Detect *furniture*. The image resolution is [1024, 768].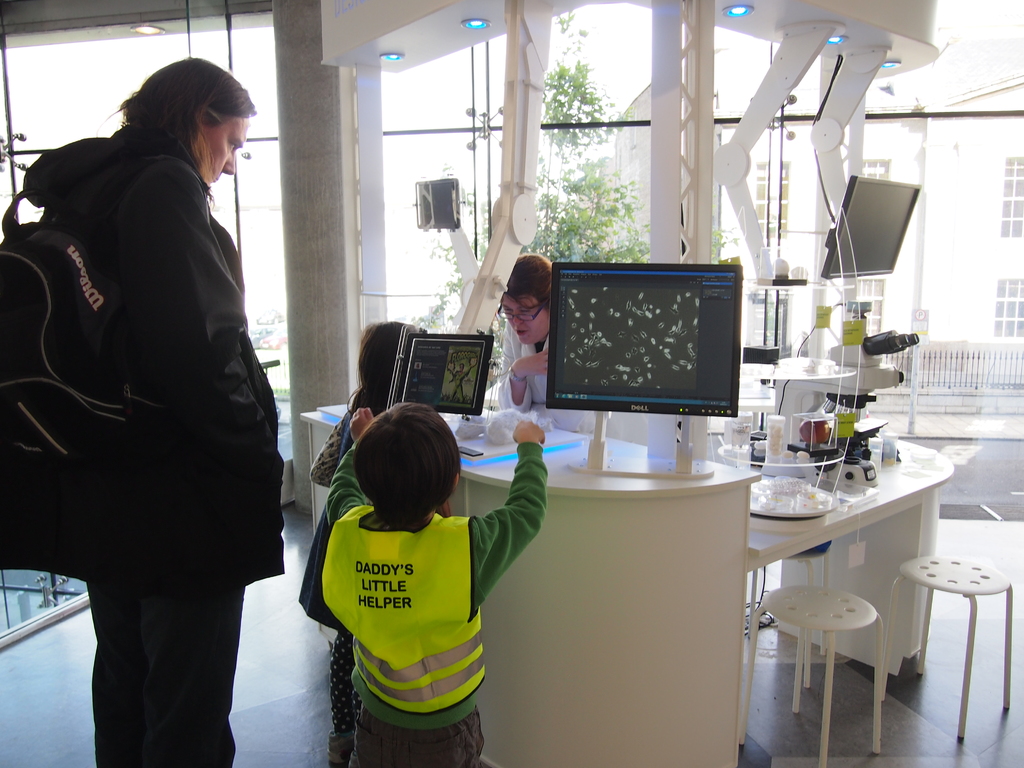
[300,406,955,767].
